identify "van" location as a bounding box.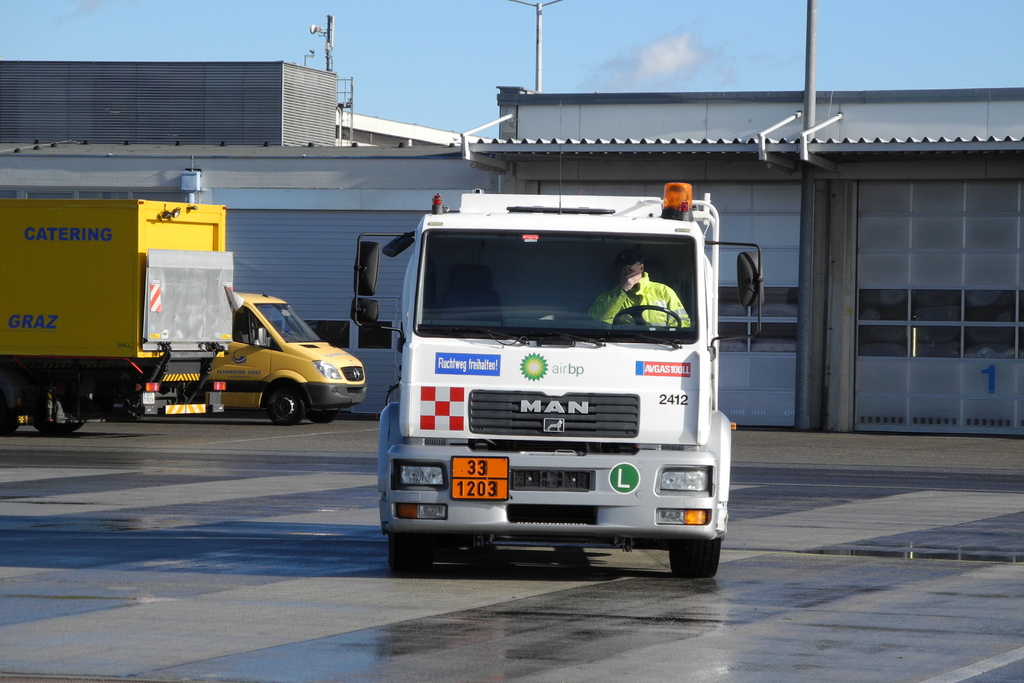
<region>210, 273, 371, 426</region>.
